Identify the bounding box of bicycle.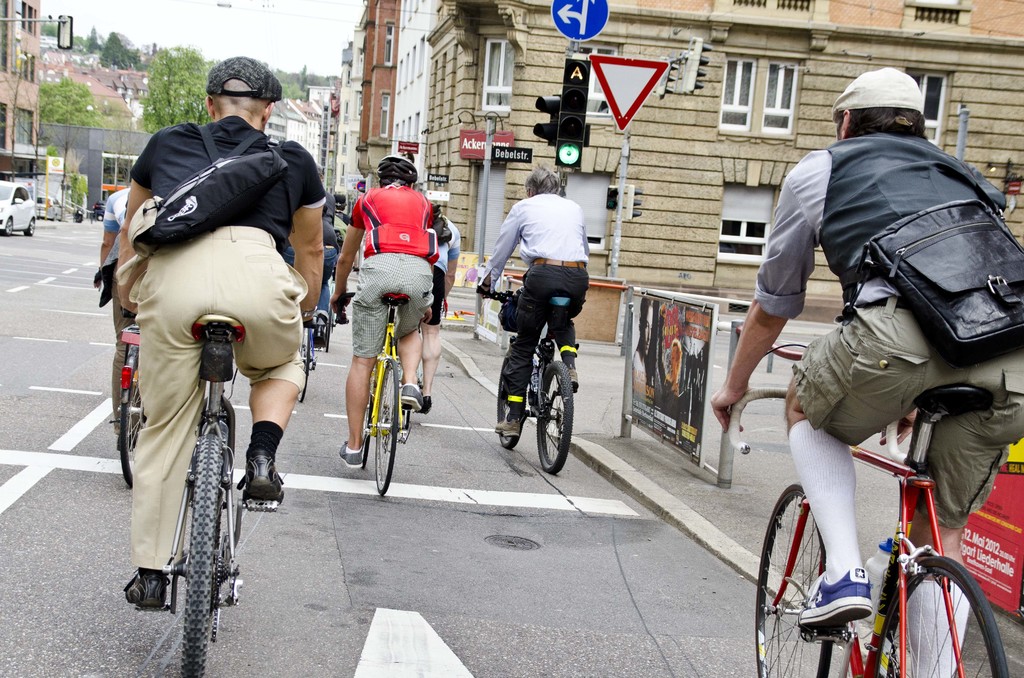
[left=479, top=284, right=578, bottom=474].
